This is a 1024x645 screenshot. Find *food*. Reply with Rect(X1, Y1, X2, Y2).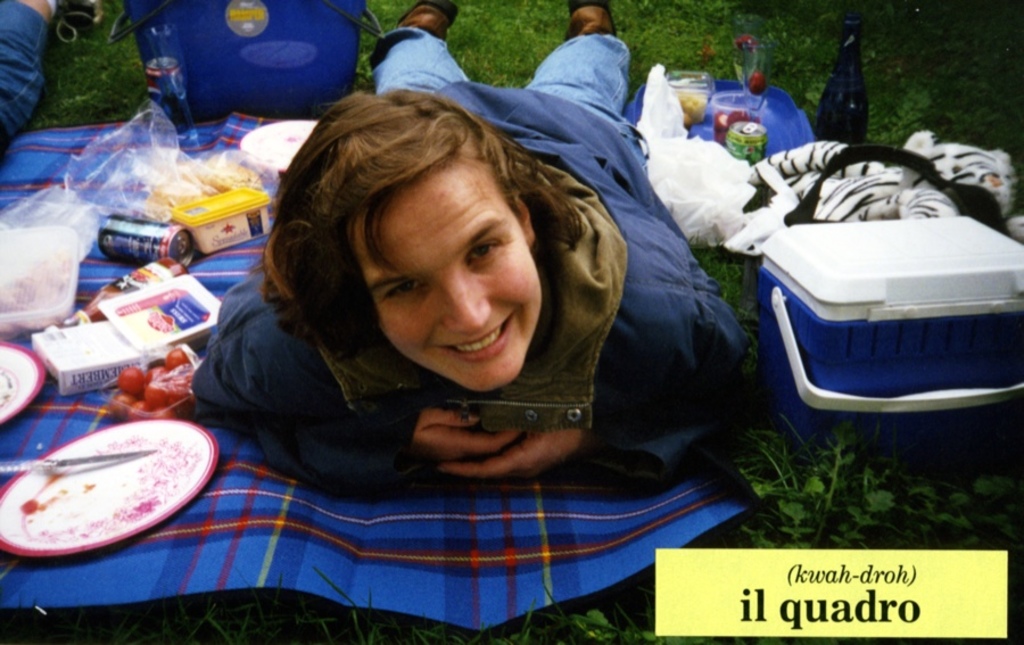
Rect(144, 156, 264, 226).
